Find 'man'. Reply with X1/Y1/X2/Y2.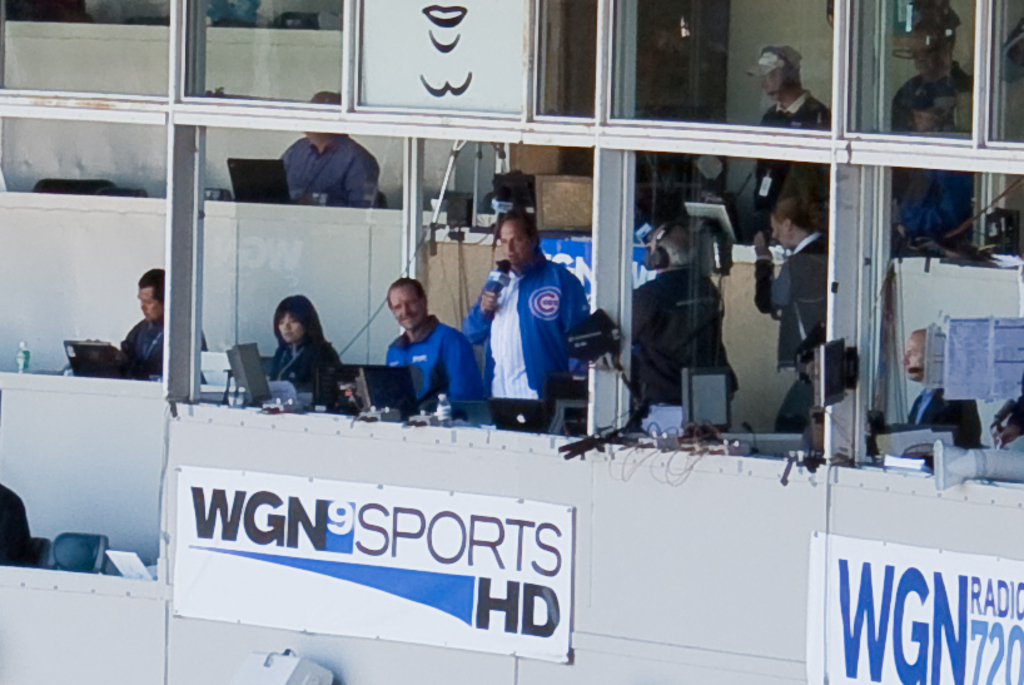
113/264/172/388.
